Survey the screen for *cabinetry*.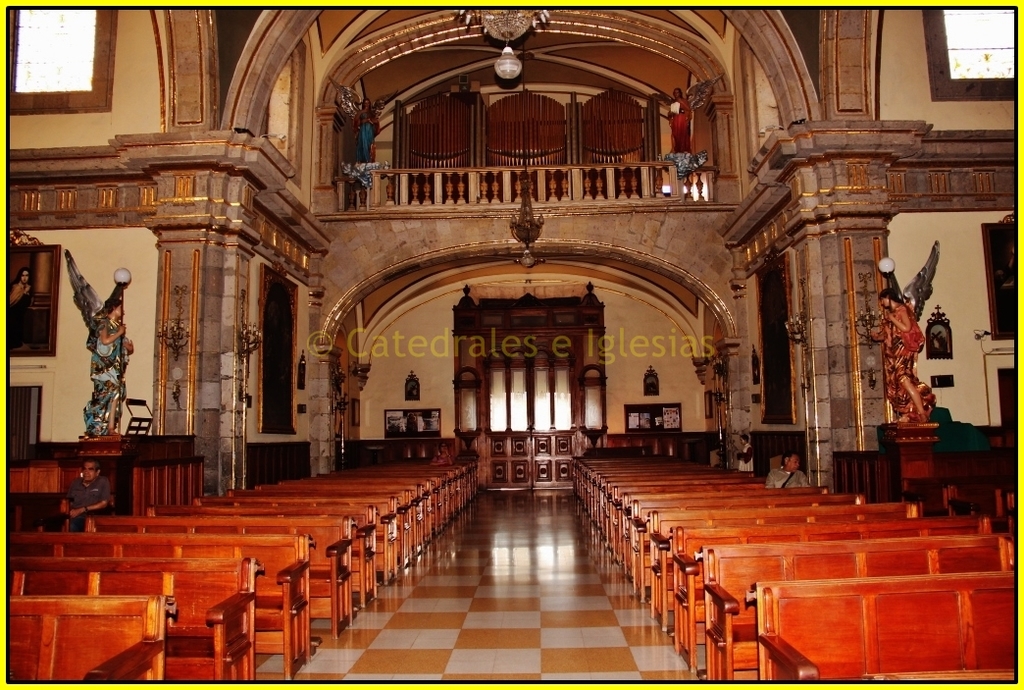
Survey found: bbox(832, 420, 1023, 531).
